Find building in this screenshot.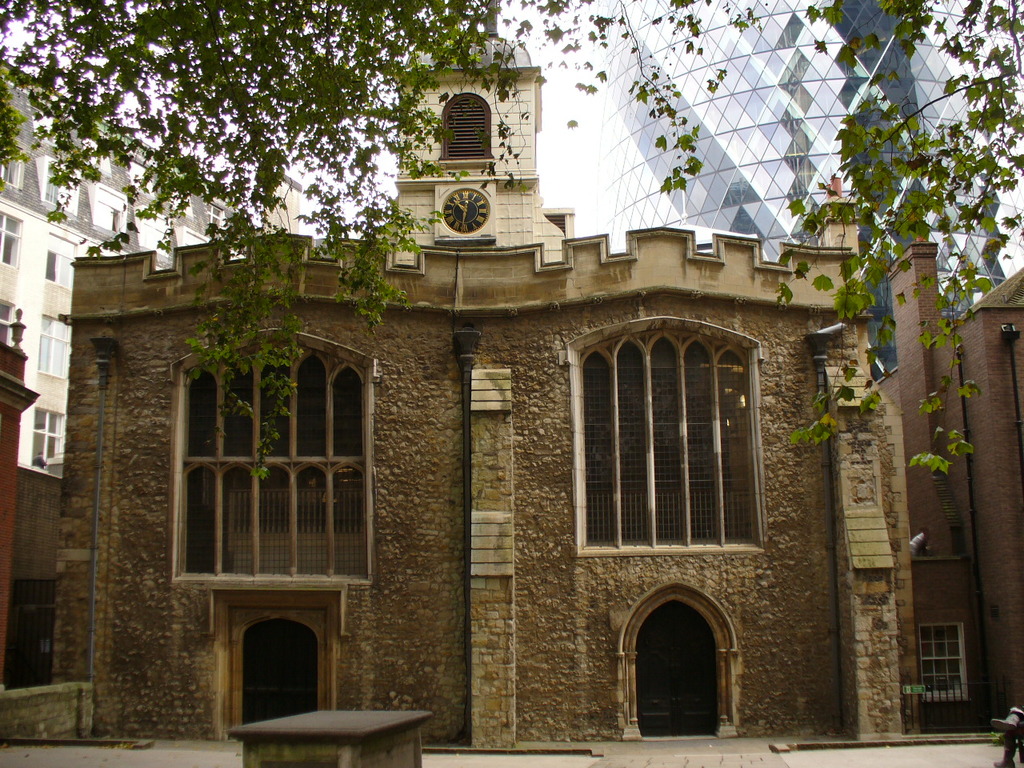
The bounding box for building is bbox=(590, 0, 1010, 268).
